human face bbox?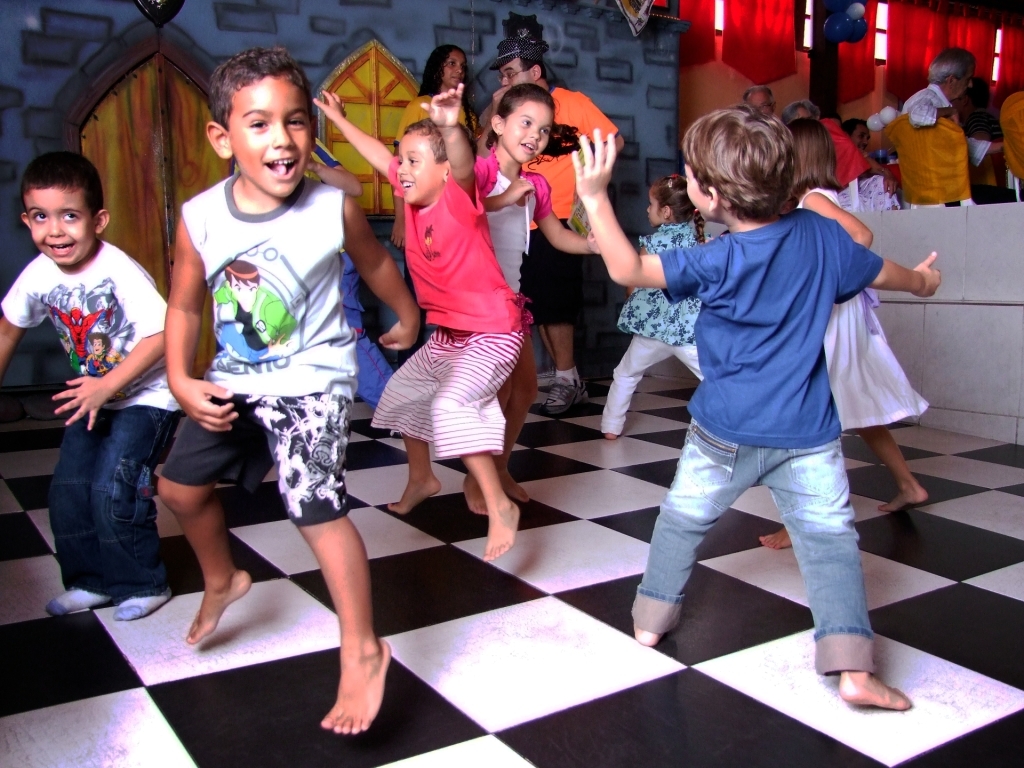
(681,159,708,222)
